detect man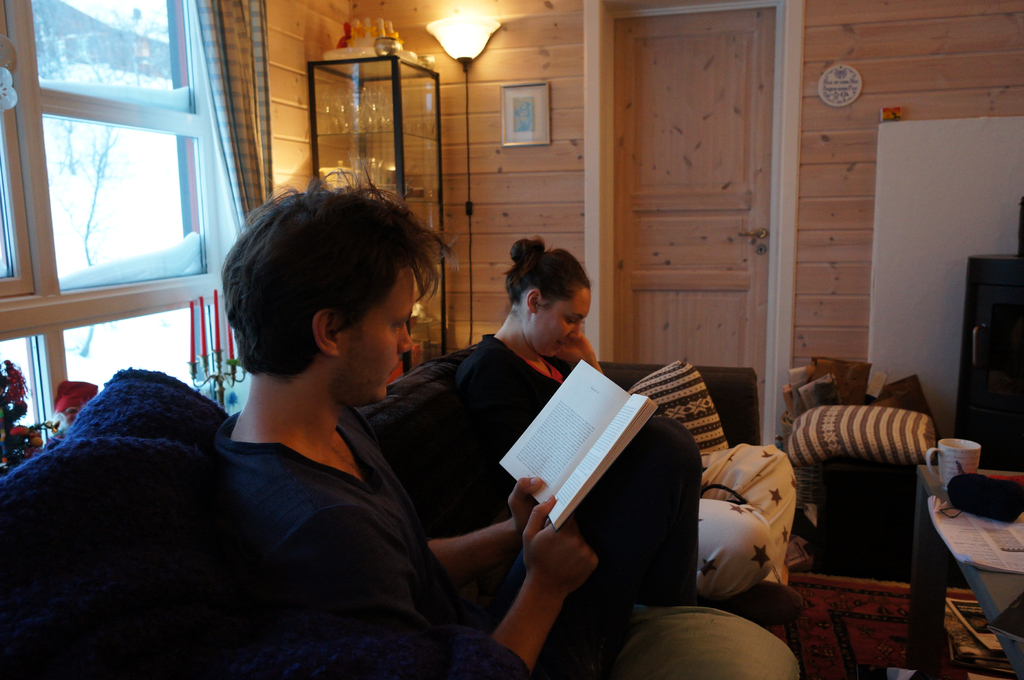
[x1=218, y1=162, x2=599, y2=679]
